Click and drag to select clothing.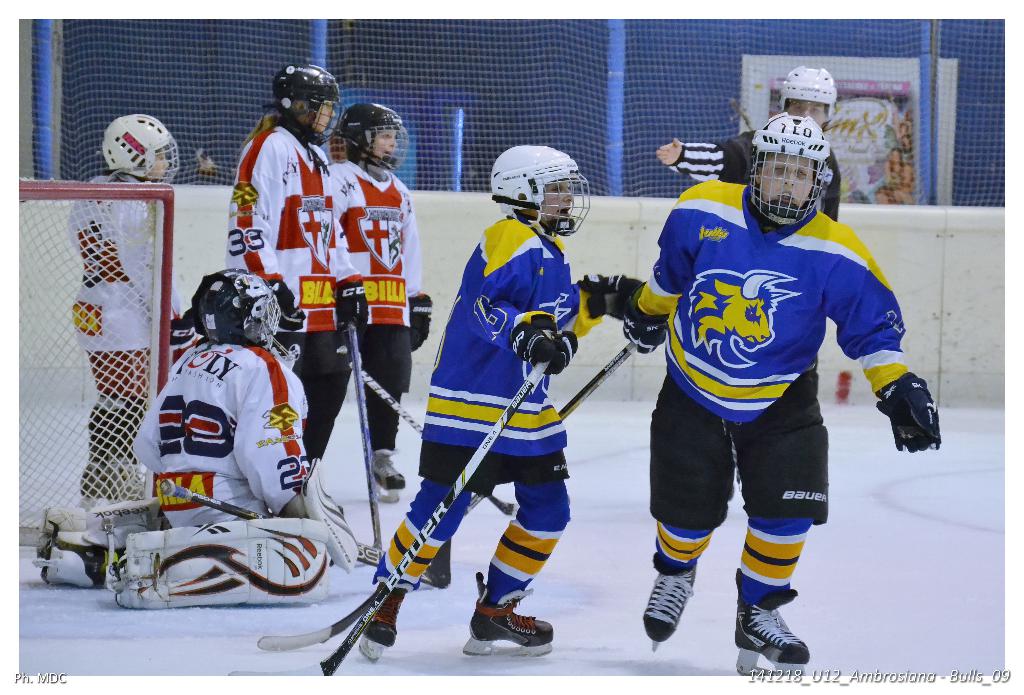
Selection: box(360, 207, 613, 618).
